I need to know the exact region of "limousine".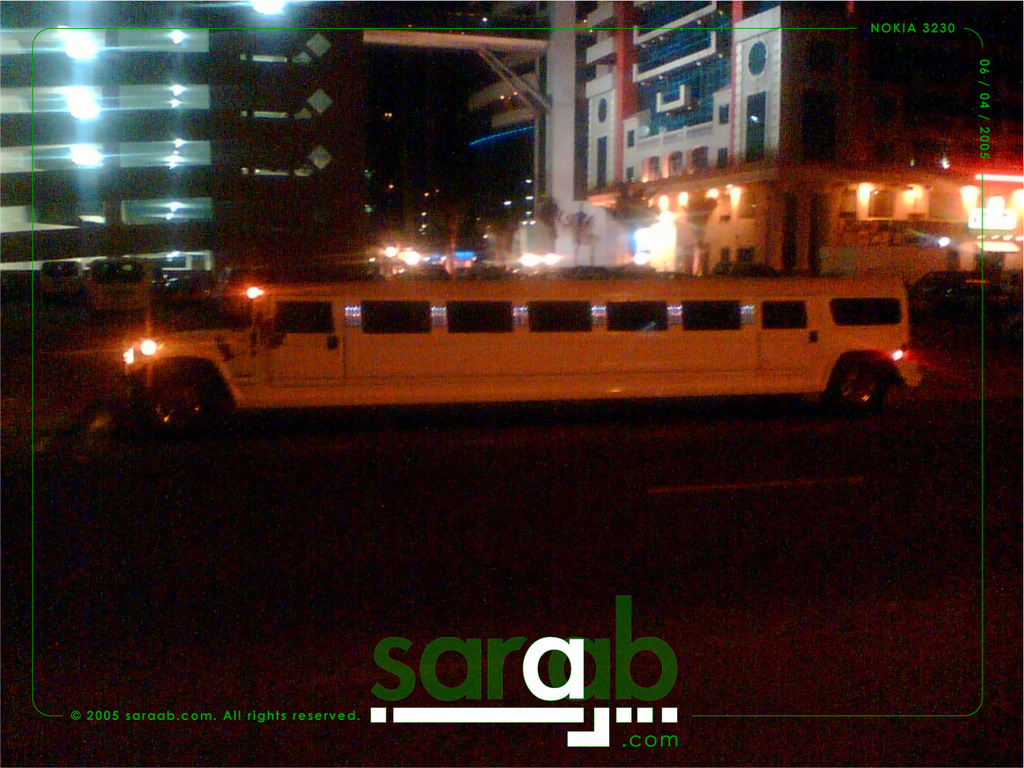
Region: 122:281:922:439.
